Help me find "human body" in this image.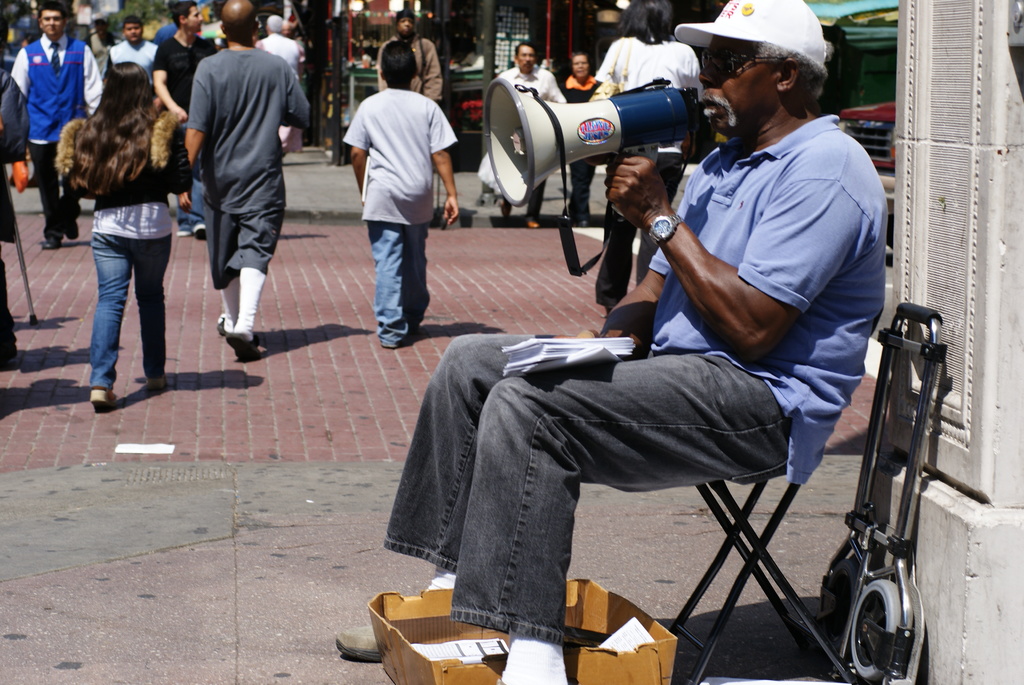
Found it: x1=499, y1=36, x2=567, y2=226.
